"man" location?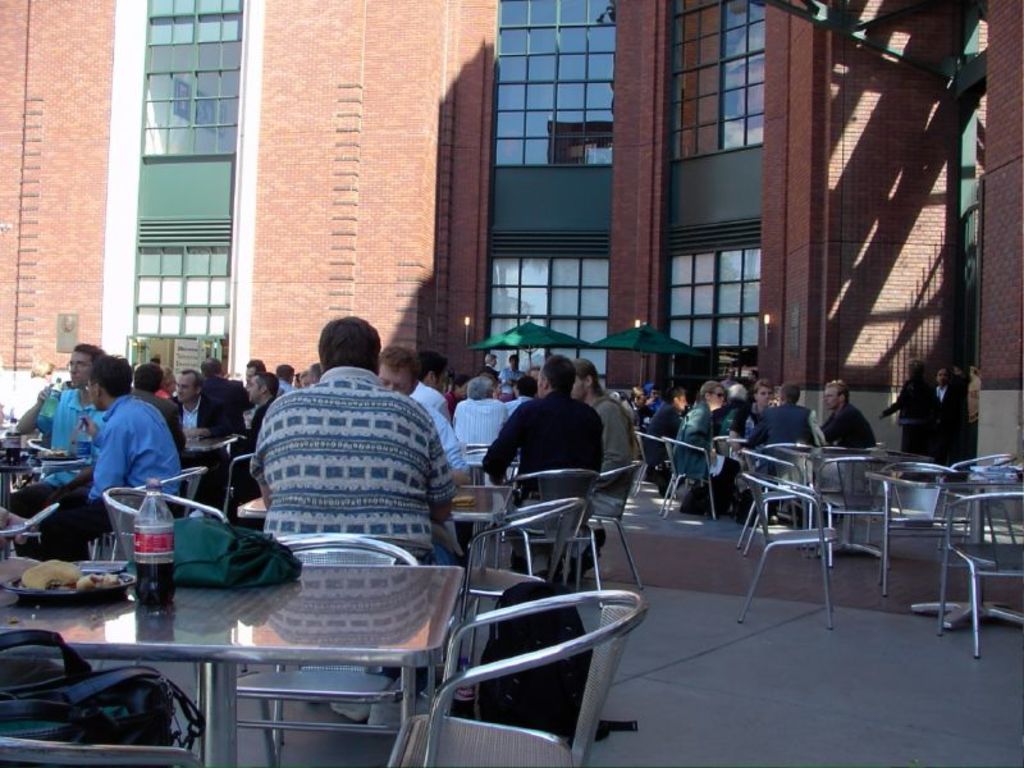
172, 362, 230, 512
